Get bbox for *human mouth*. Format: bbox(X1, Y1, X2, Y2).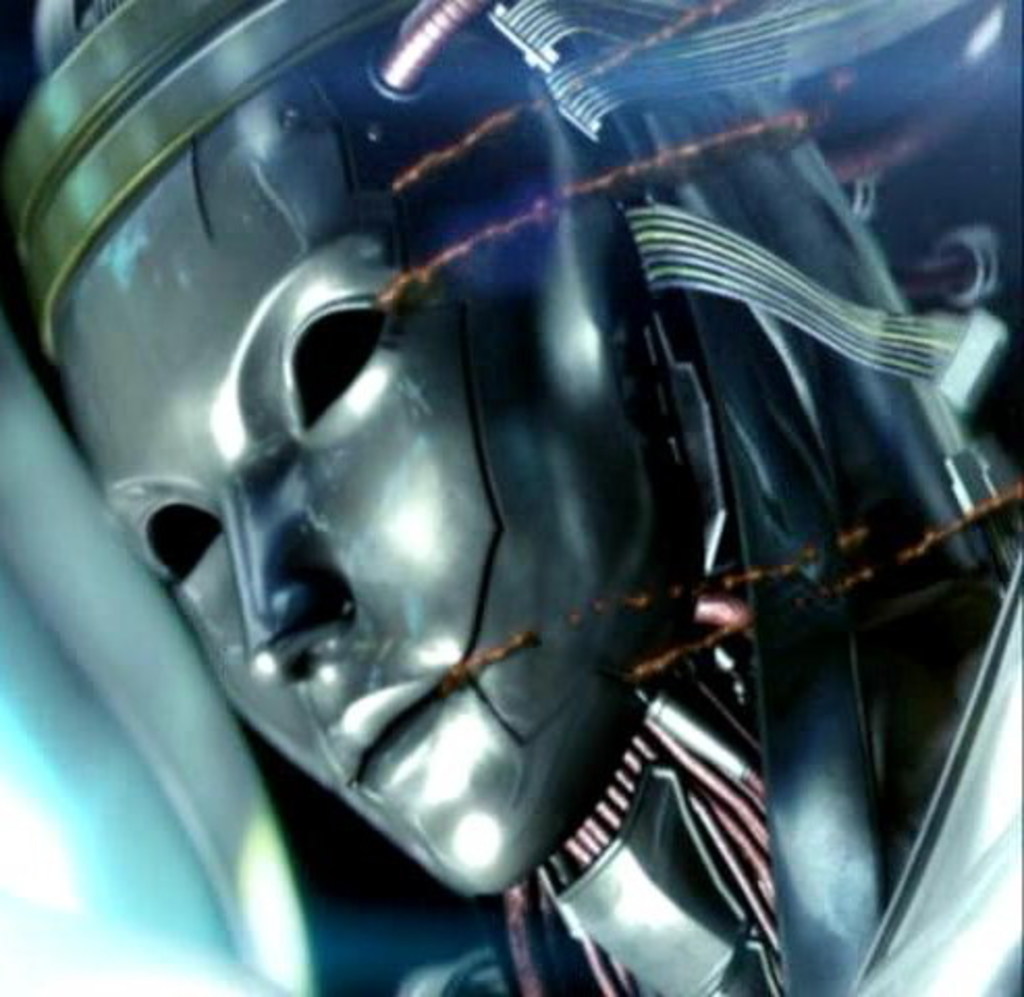
bbox(324, 681, 459, 796).
